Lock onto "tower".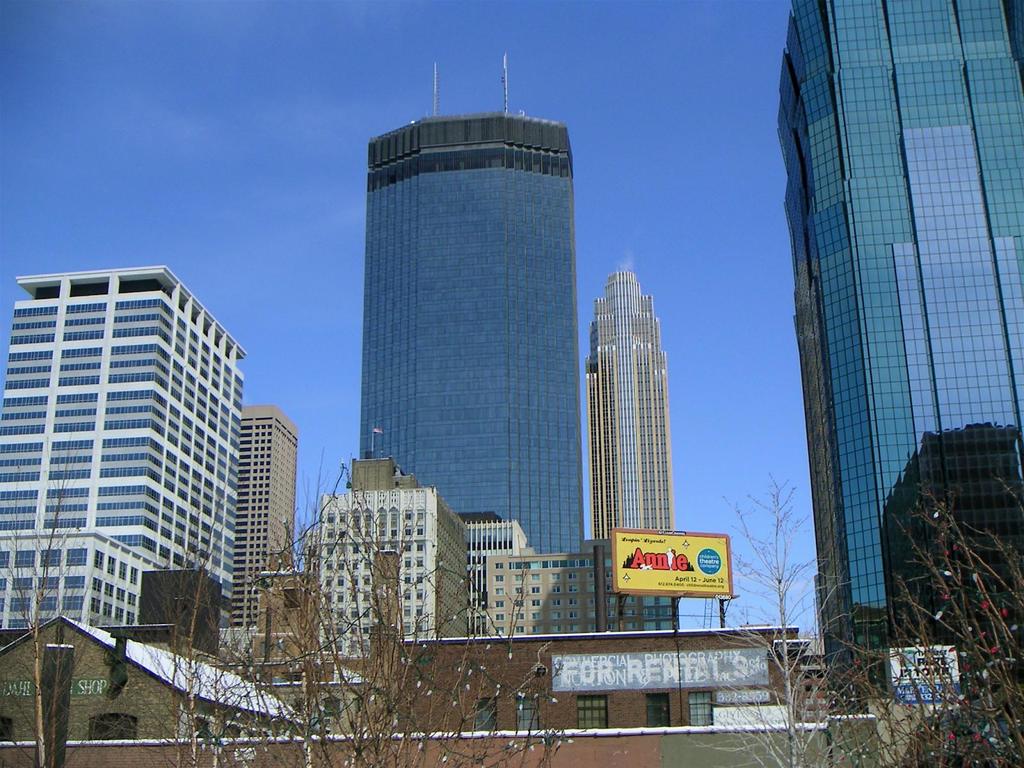
Locked: (774, 0, 1023, 711).
